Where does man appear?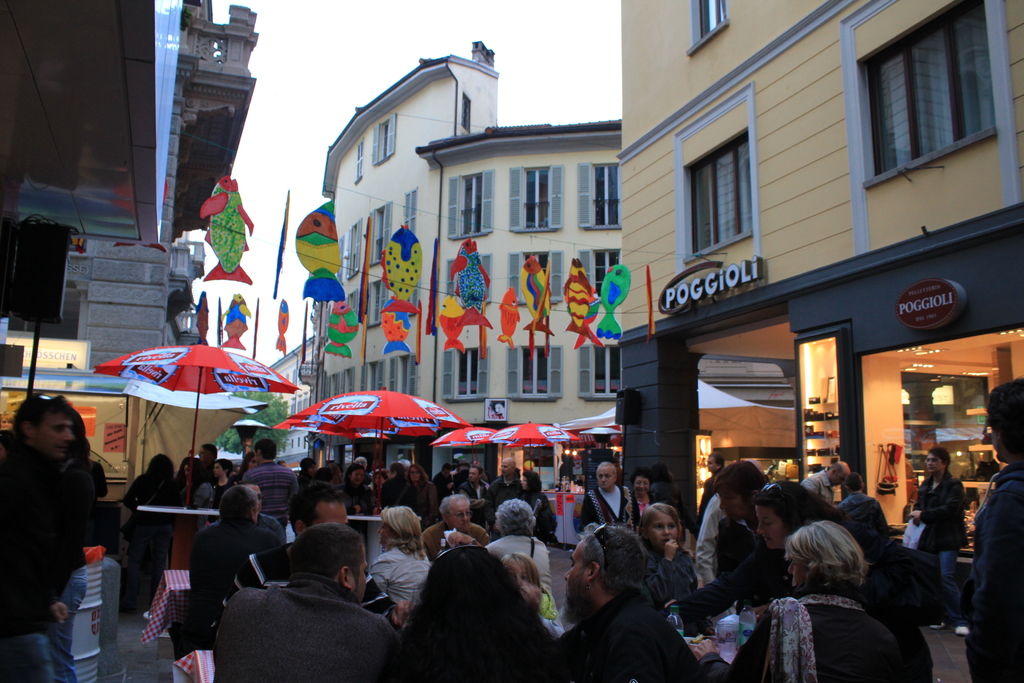
Appears at box(189, 489, 278, 637).
